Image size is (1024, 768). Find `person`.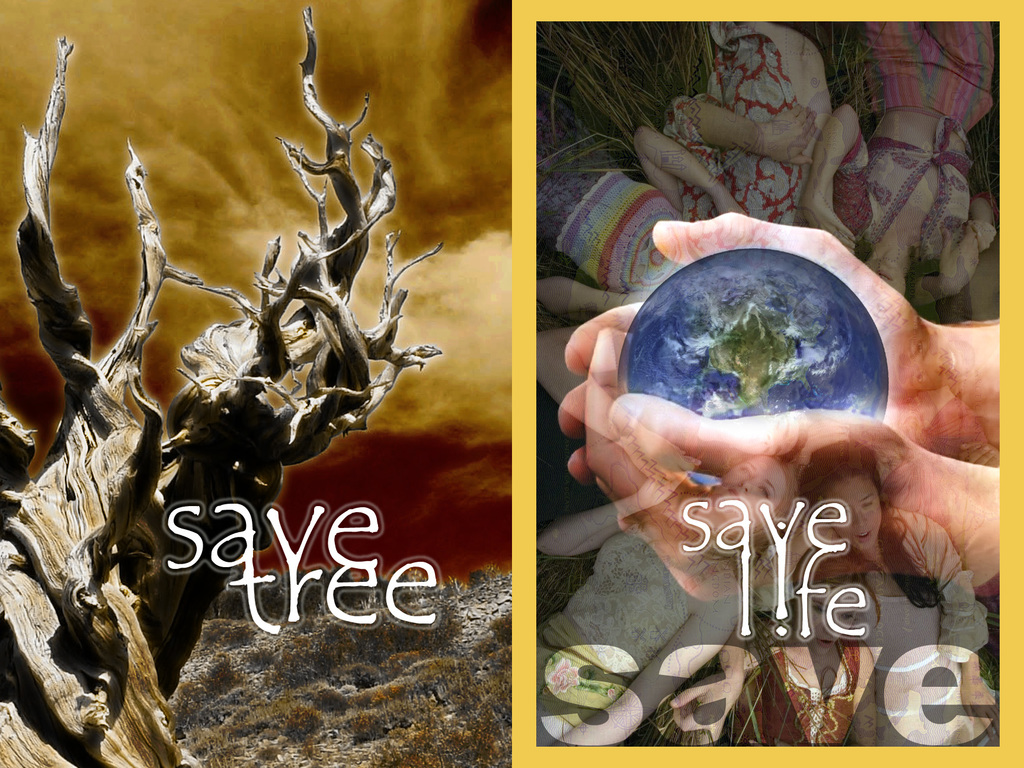
bbox=[537, 454, 798, 746].
